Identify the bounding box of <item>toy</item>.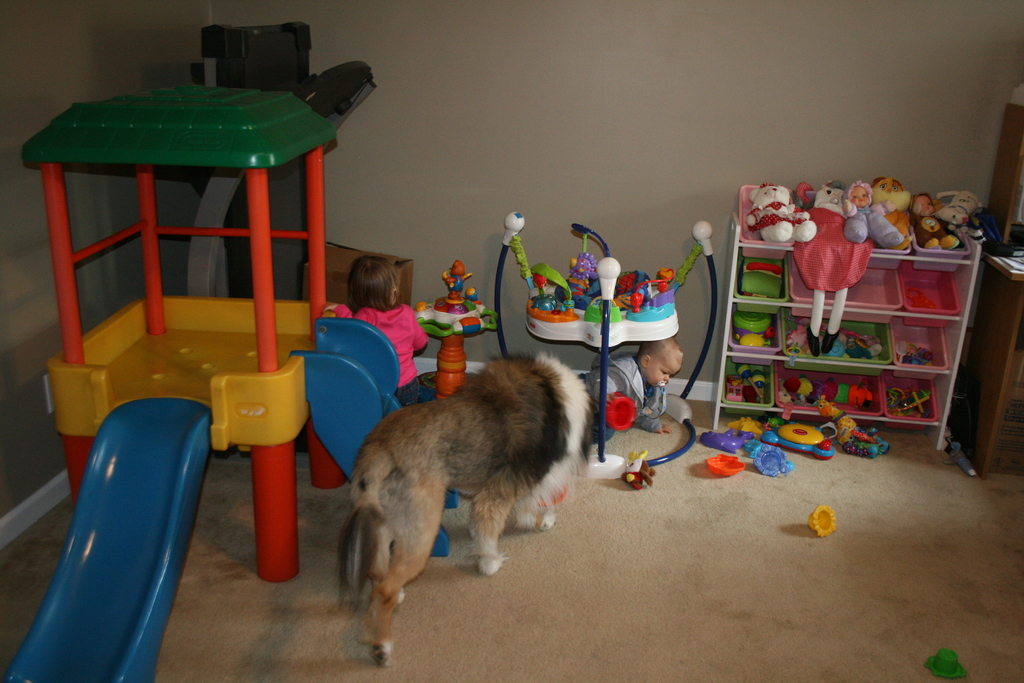
detection(762, 418, 837, 459).
